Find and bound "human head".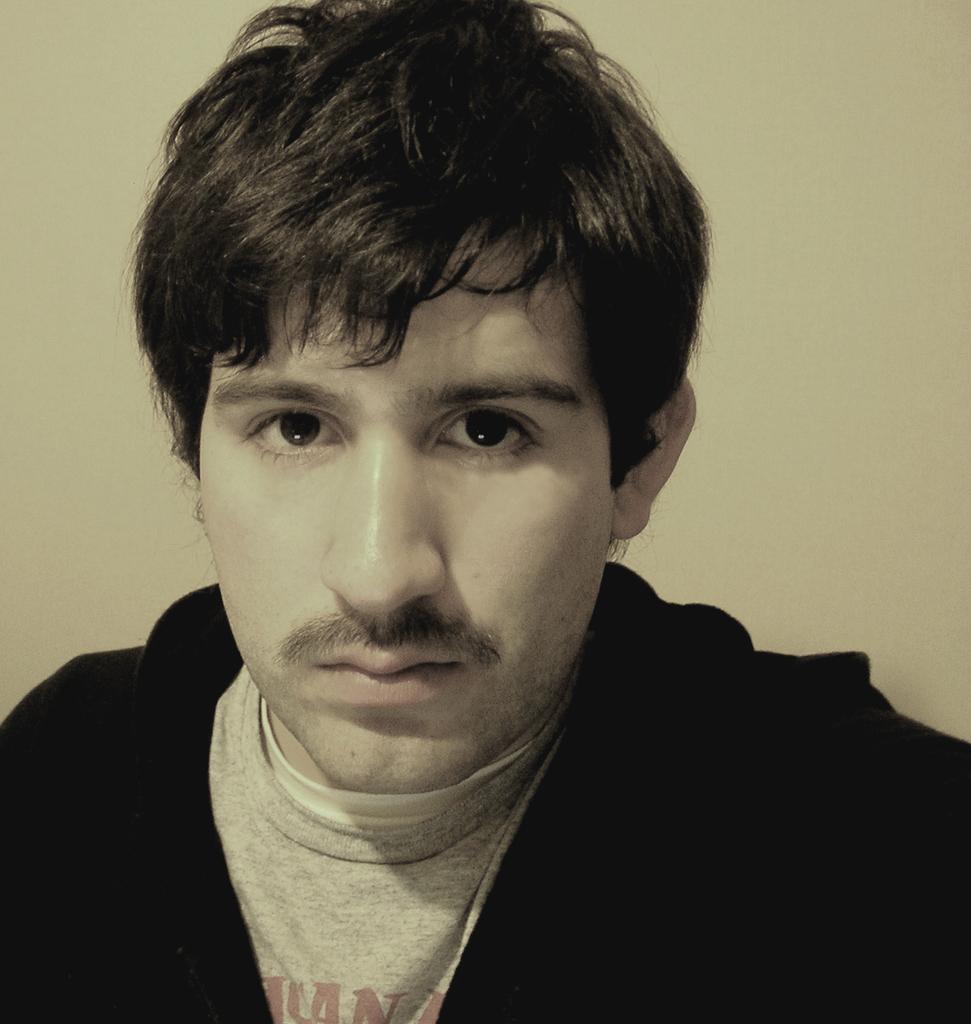
Bound: <bbox>147, 0, 691, 741</bbox>.
